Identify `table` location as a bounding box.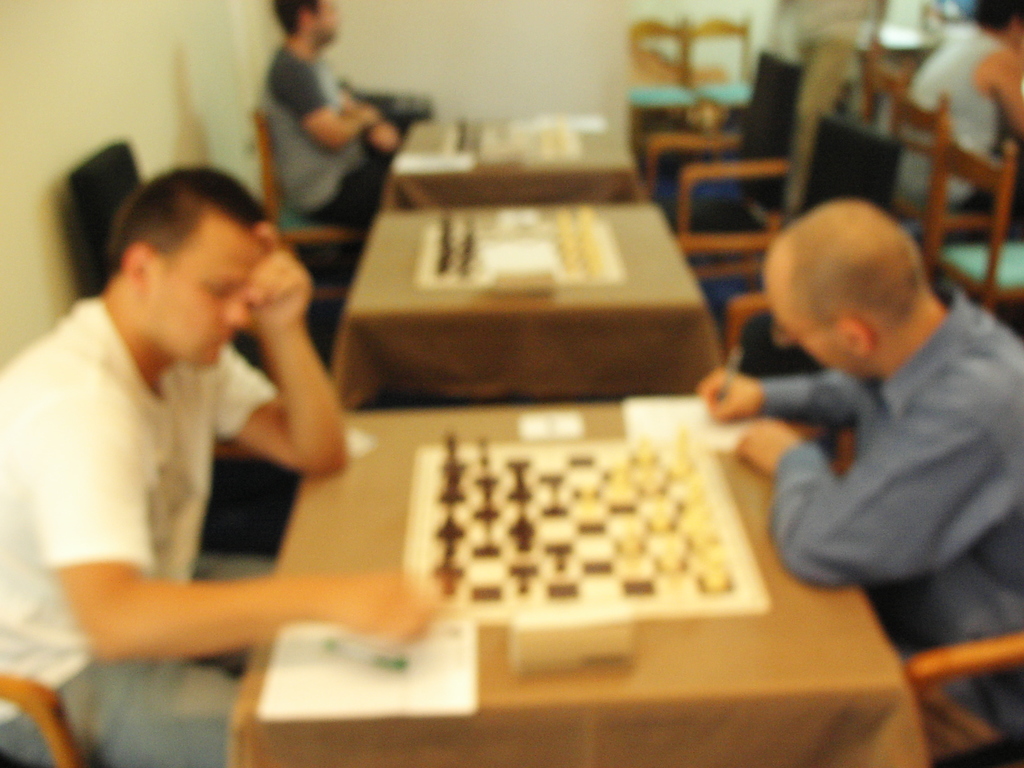
rect(227, 407, 935, 767).
